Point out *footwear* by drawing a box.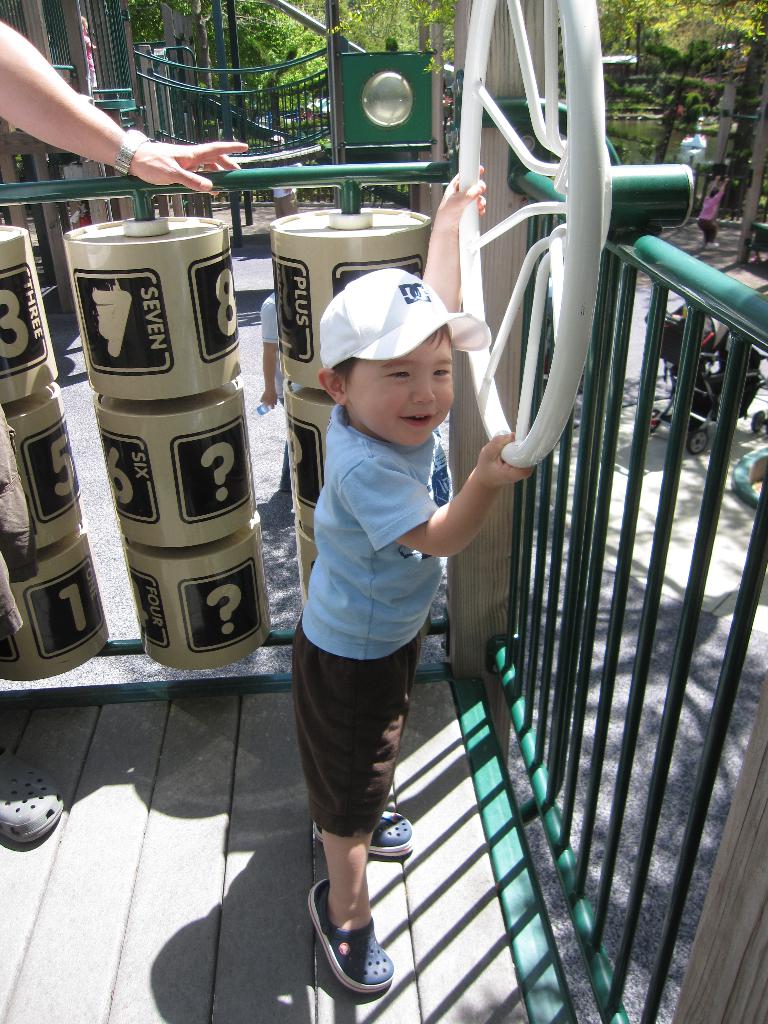
0, 748, 63, 846.
